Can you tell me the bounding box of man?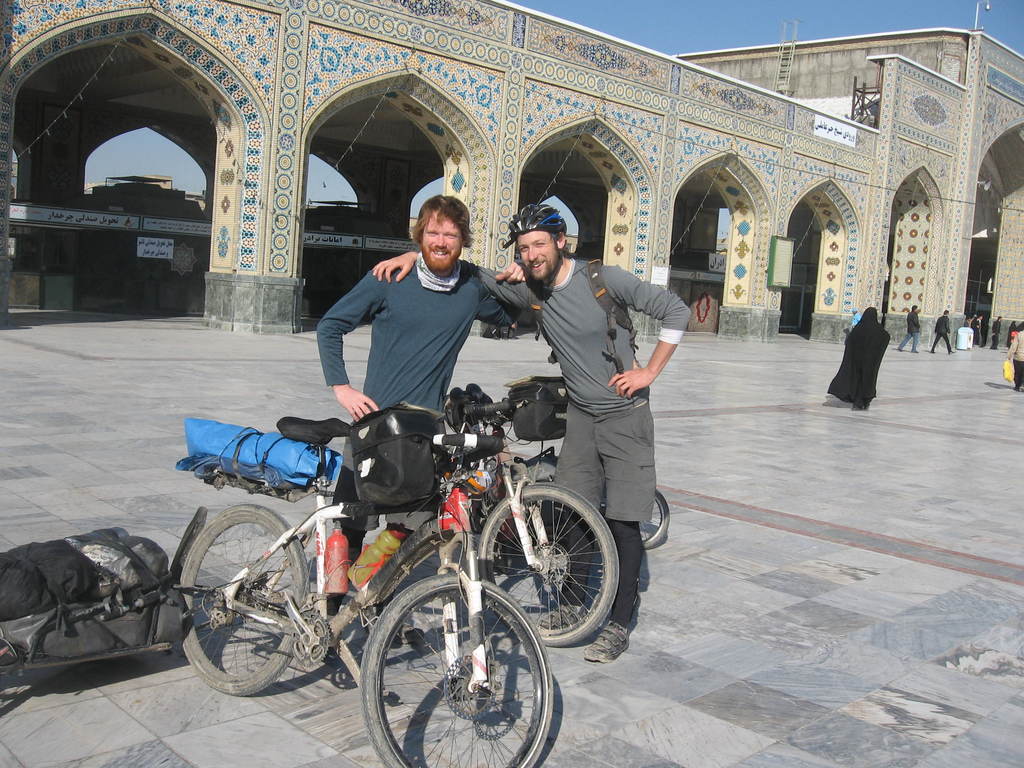
BBox(371, 203, 692, 659).
